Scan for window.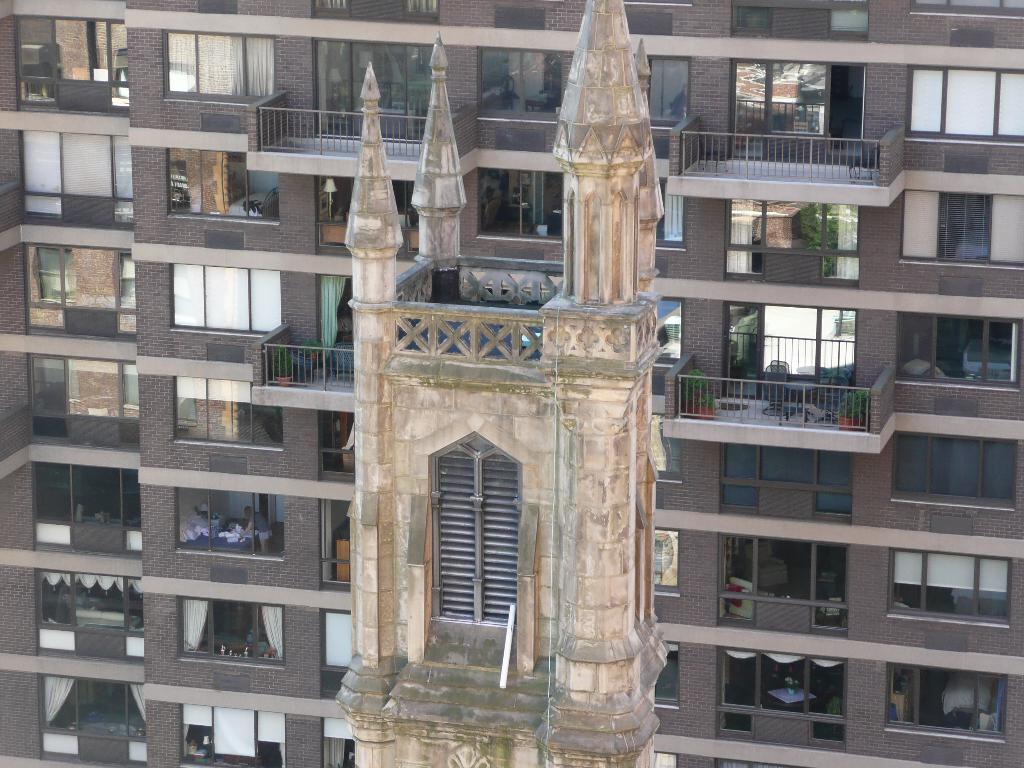
Scan result: {"left": 42, "top": 673, "right": 142, "bottom": 767}.
